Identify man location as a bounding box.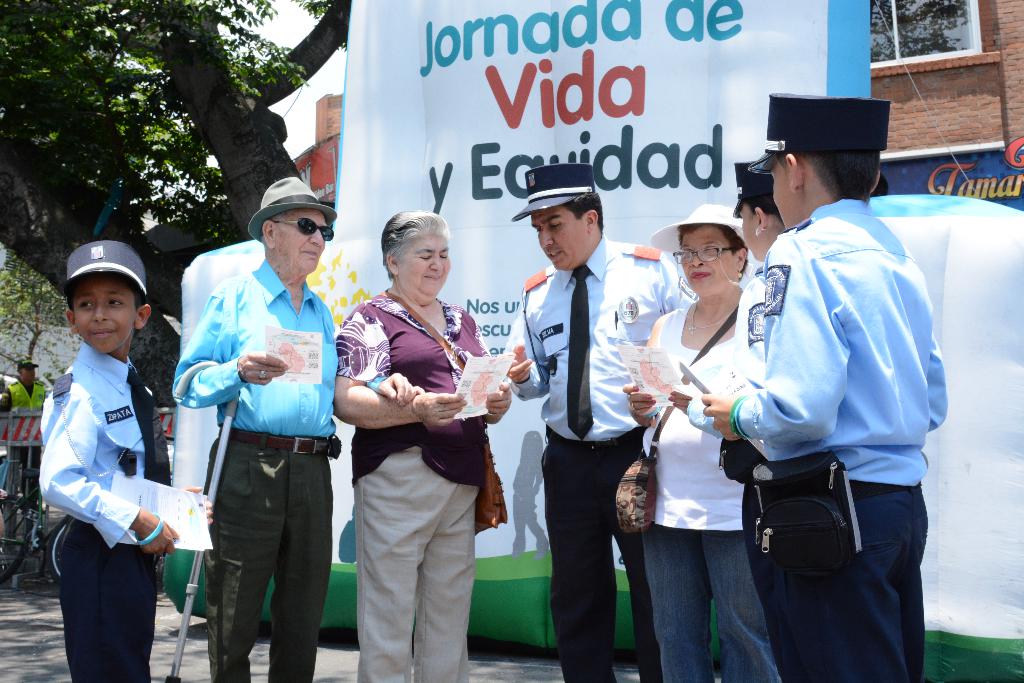
{"x1": 496, "y1": 156, "x2": 686, "y2": 682}.
